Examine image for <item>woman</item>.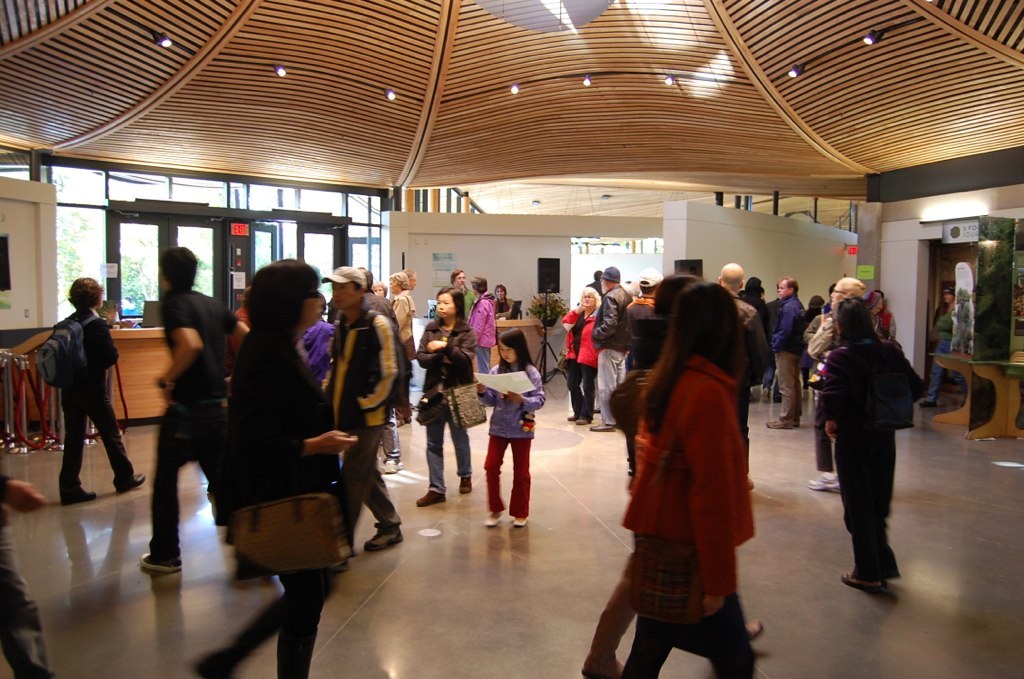
Examination result: 489/286/521/323.
